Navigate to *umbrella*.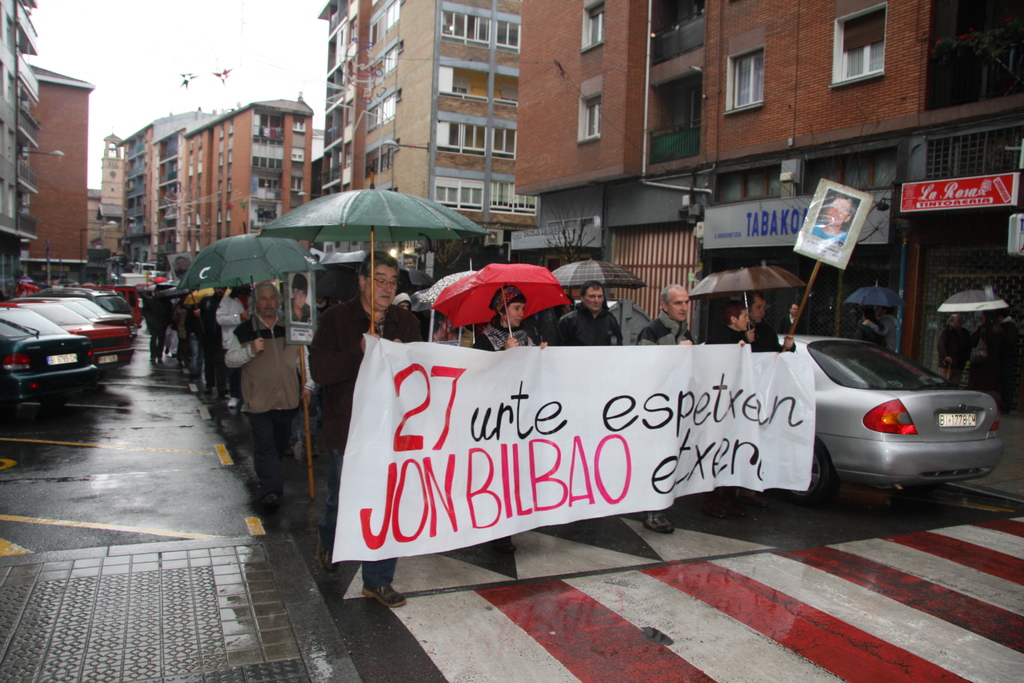
Navigation target: bbox=(938, 288, 1011, 334).
